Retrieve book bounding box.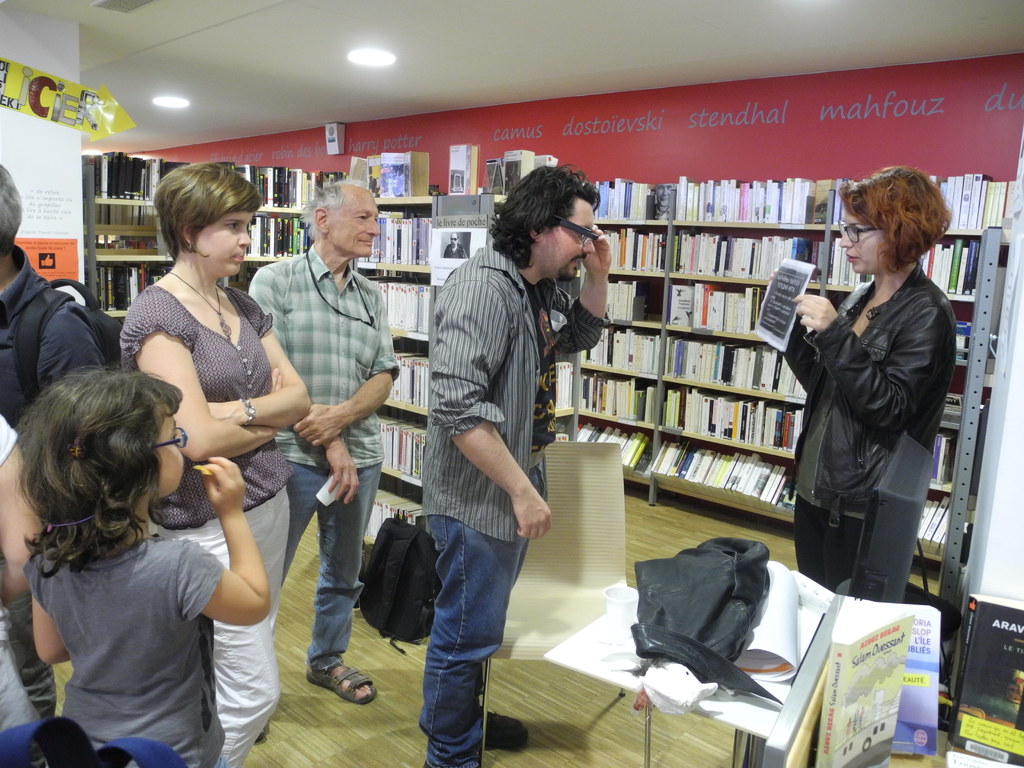
Bounding box: bbox(955, 316, 970, 362).
